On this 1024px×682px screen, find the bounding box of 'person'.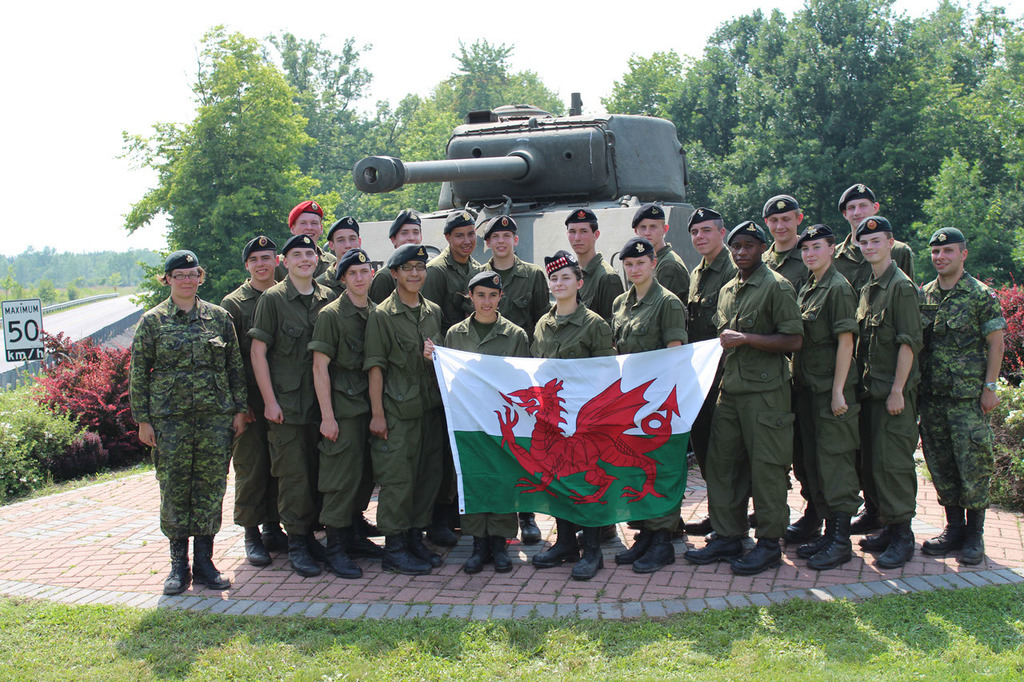
Bounding box: [564, 202, 625, 326].
